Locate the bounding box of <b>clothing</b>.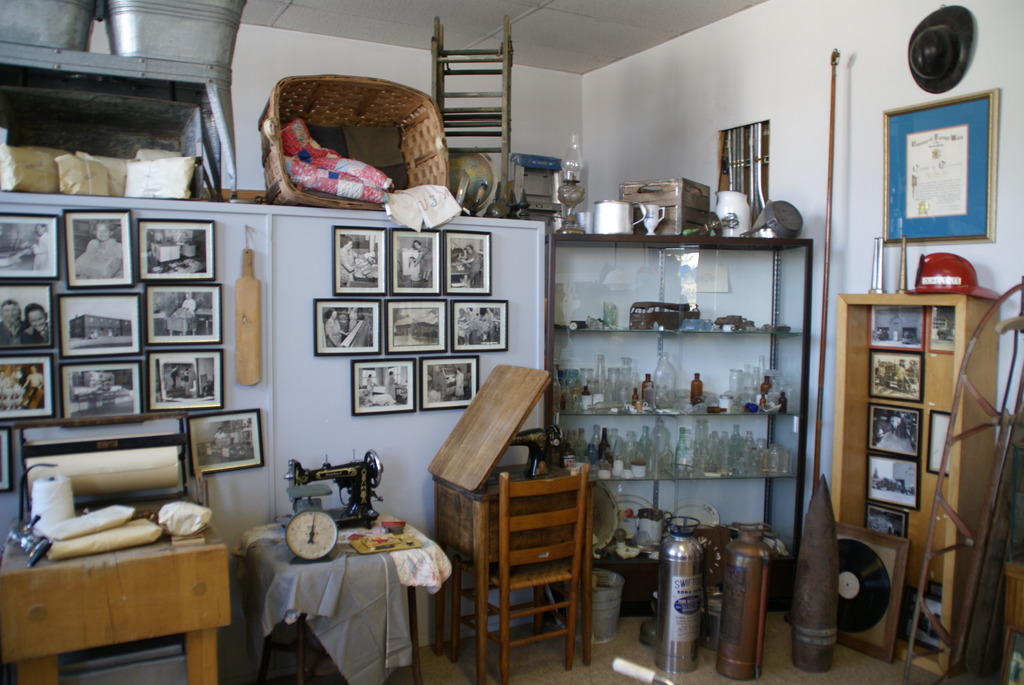
Bounding box: l=18, t=322, r=47, b=343.
